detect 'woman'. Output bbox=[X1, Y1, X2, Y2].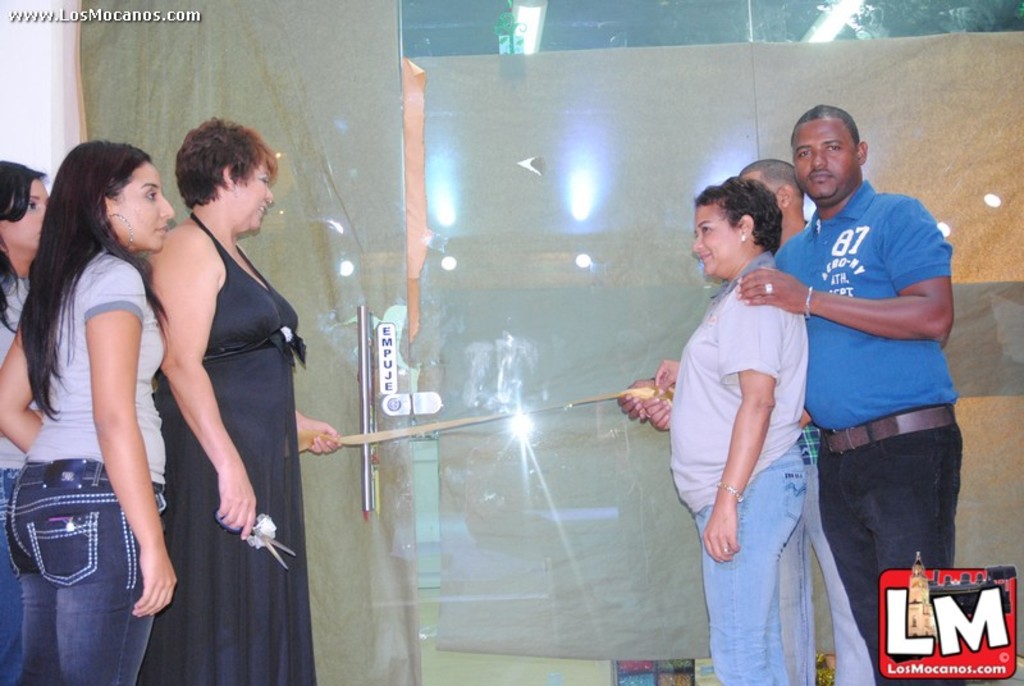
bbox=[138, 114, 344, 685].
